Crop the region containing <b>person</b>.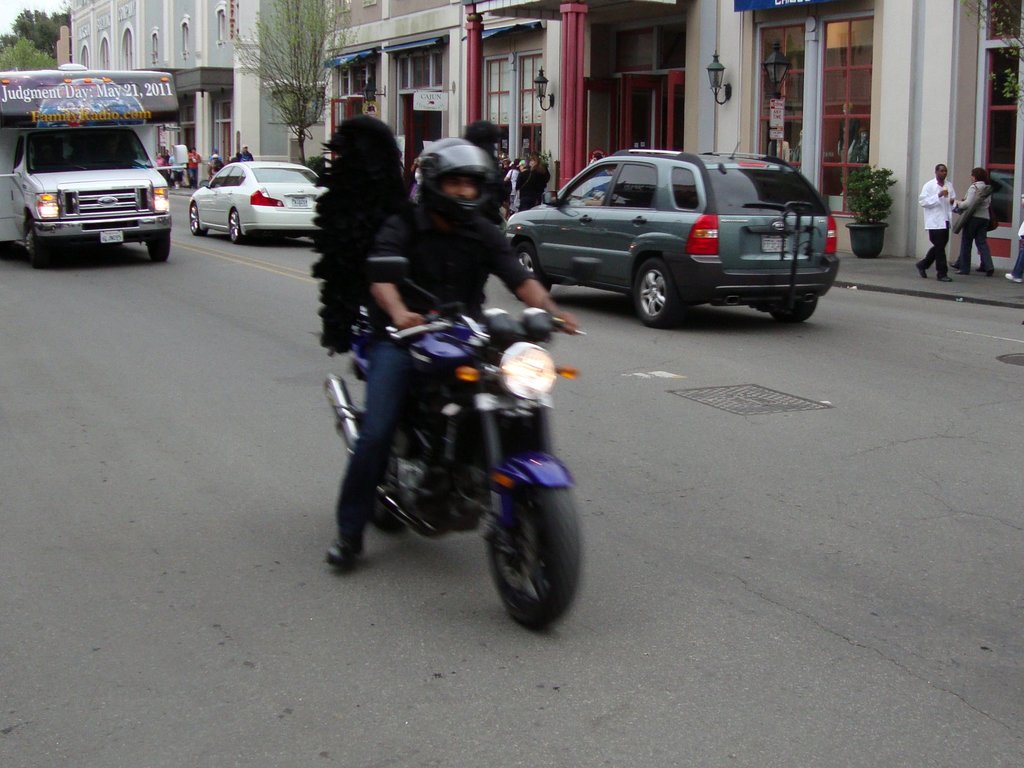
Crop region: 1002 201 1023 285.
